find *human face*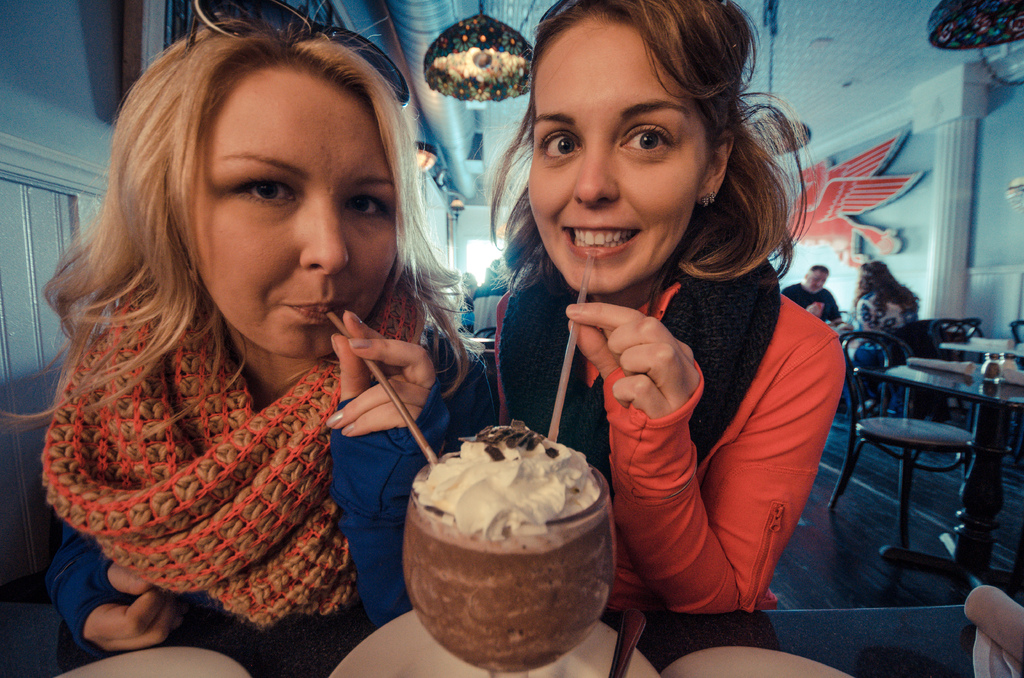
x1=524 y1=40 x2=721 y2=314
